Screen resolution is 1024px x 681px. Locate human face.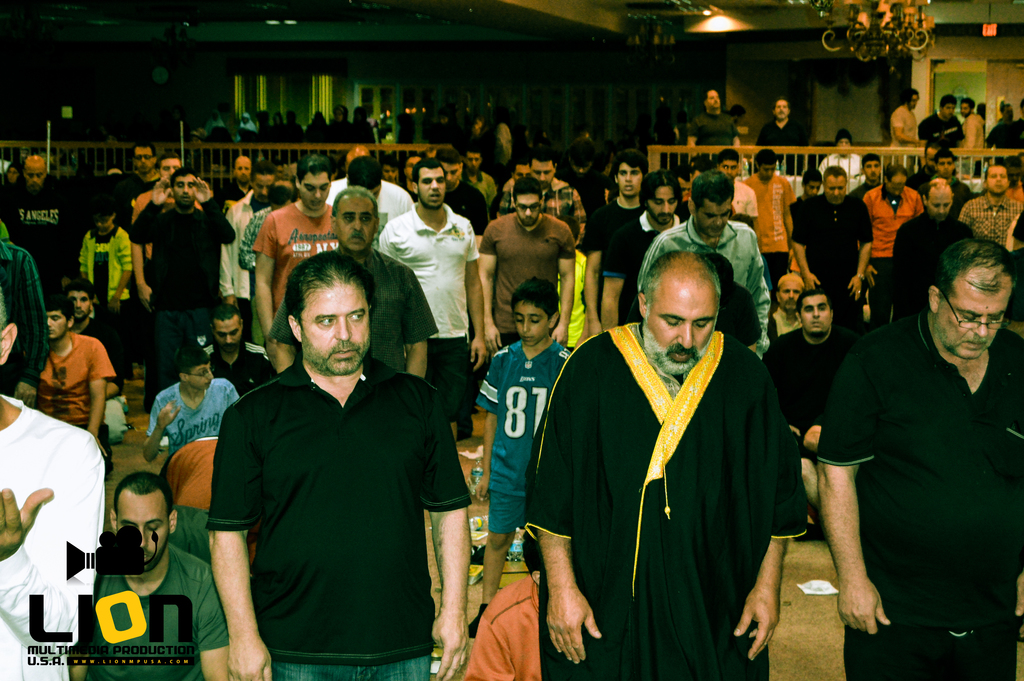
x1=75 y1=294 x2=92 y2=318.
